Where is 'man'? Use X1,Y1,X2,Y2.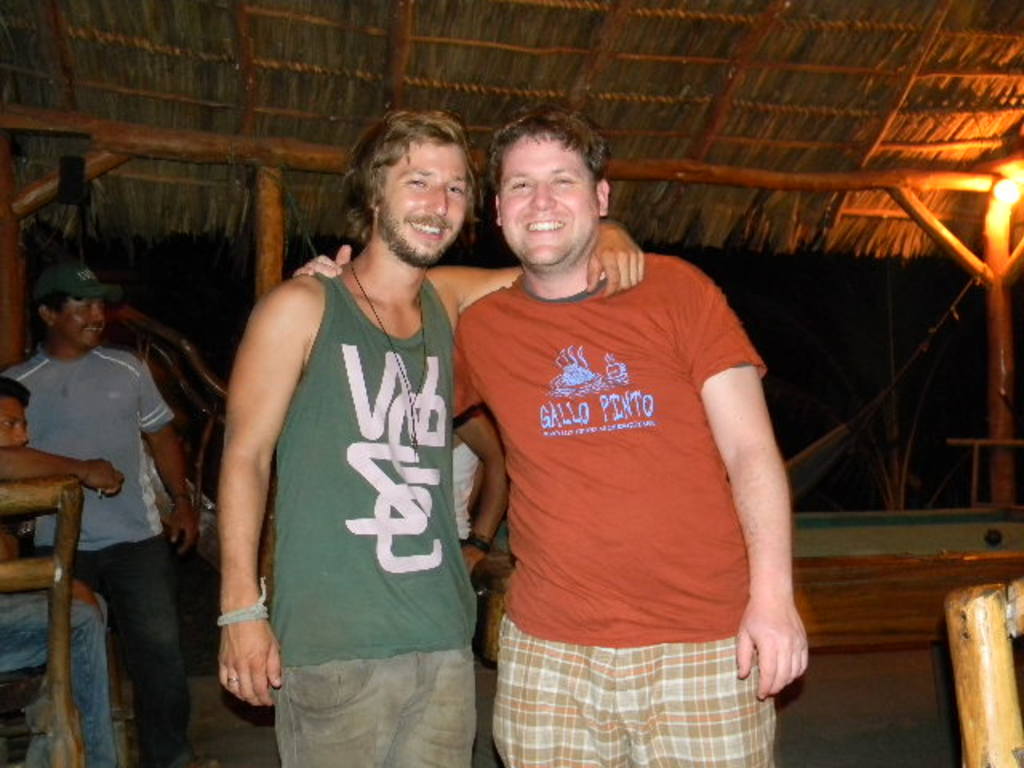
291,101,806,766.
